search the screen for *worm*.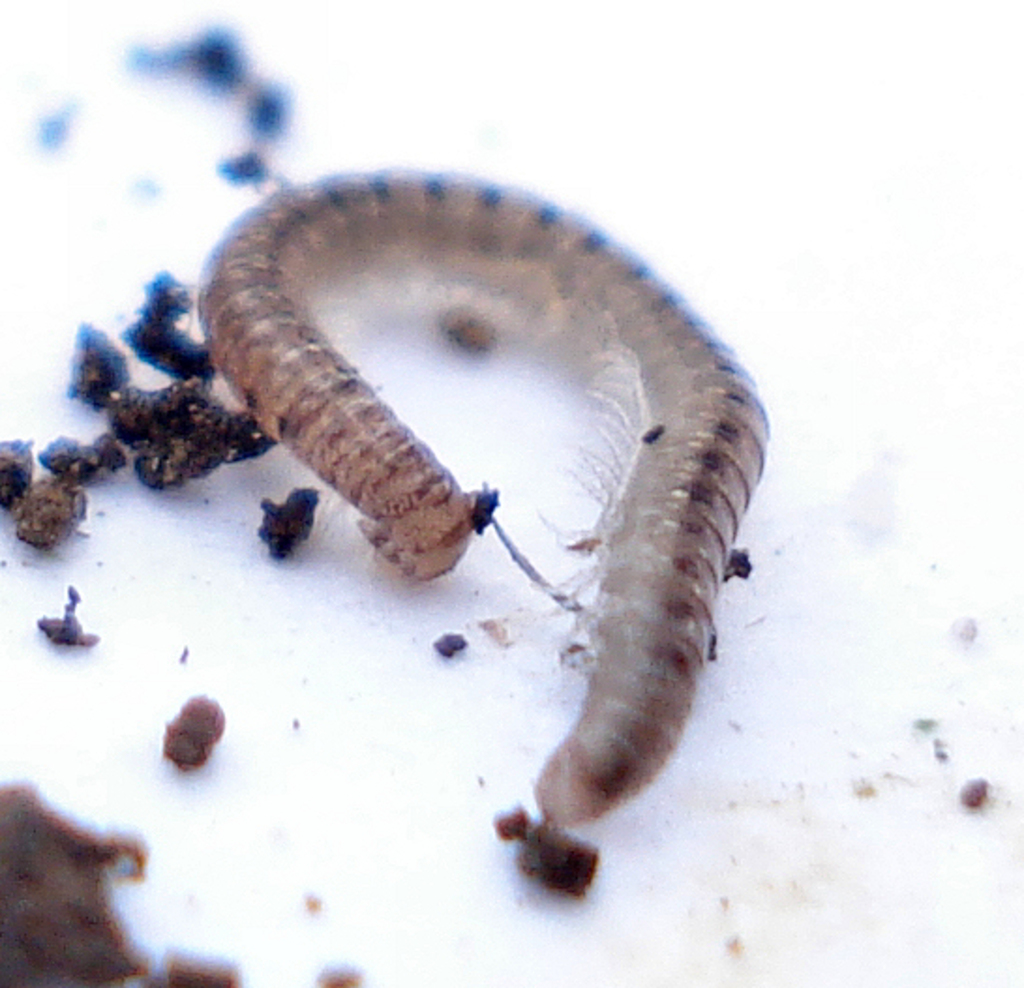
Found at x1=189, y1=157, x2=780, y2=842.
